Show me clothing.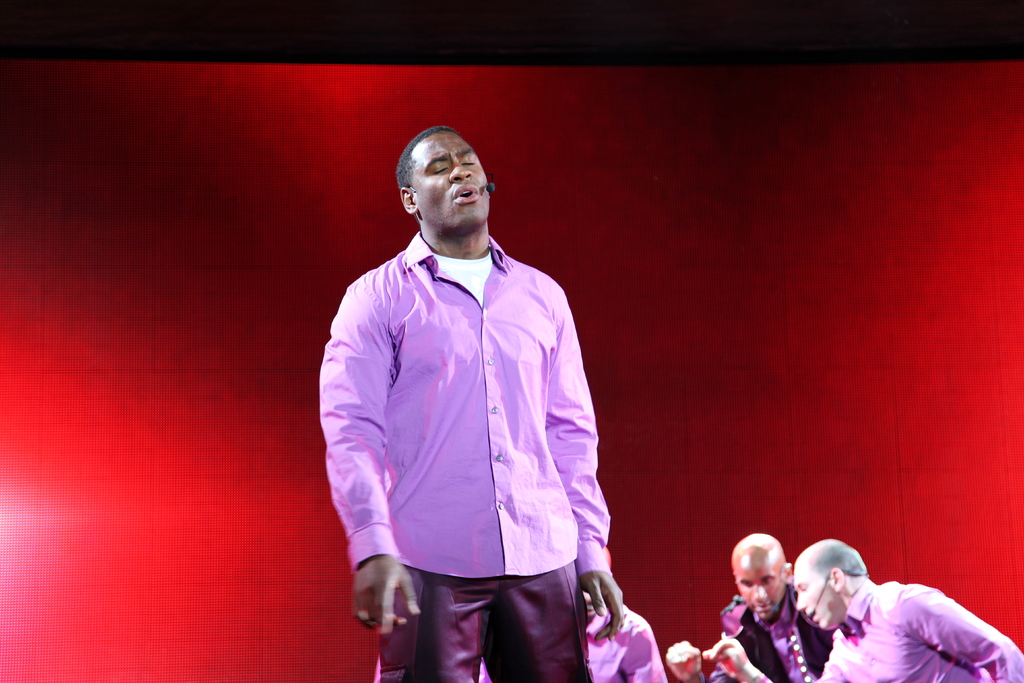
clothing is here: crop(479, 604, 666, 682).
